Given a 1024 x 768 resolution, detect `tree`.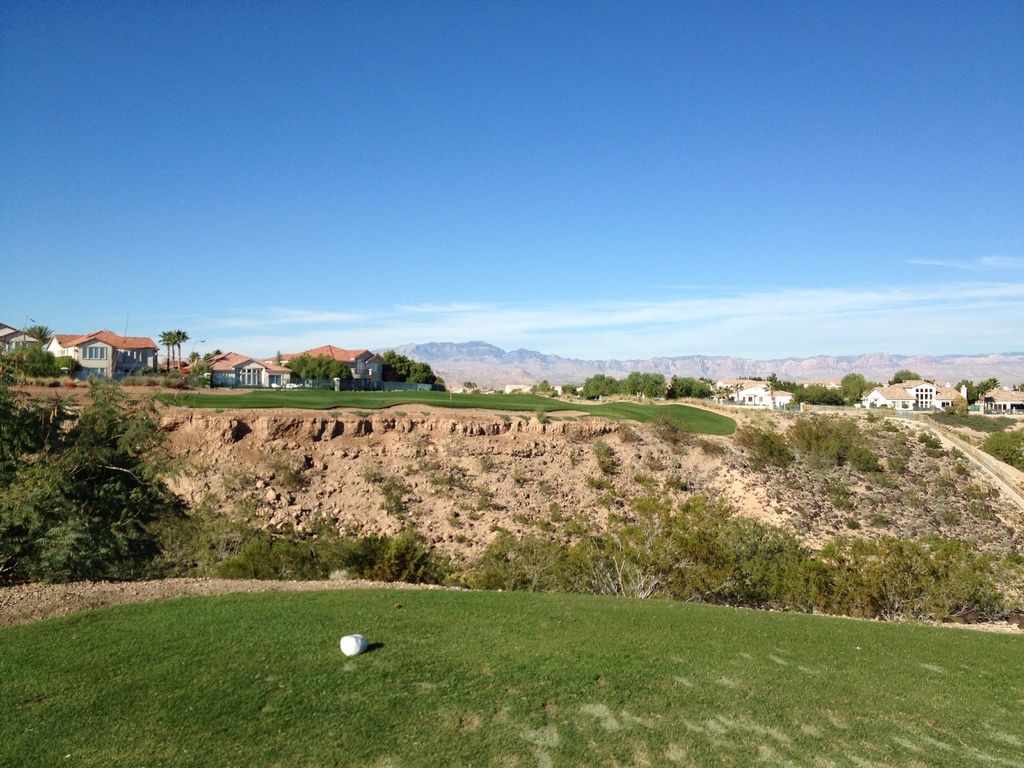
(x1=274, y1=351, x2=283, y2=369).
